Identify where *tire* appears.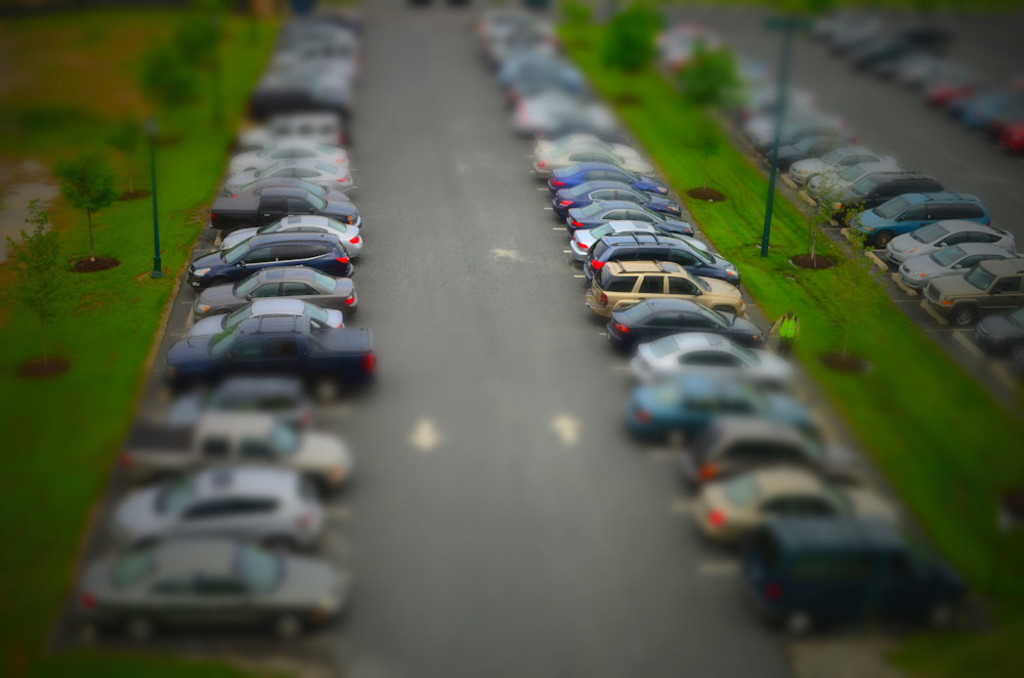
Appears at rect(123, 618, 157, 641).
